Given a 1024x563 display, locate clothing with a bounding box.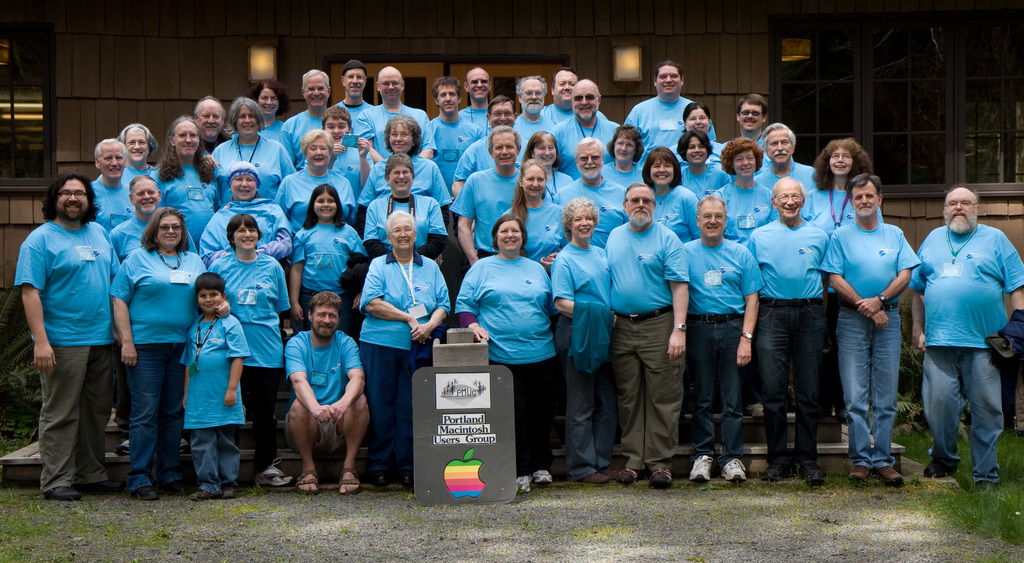
Located: 683, 241, 769, 463.
